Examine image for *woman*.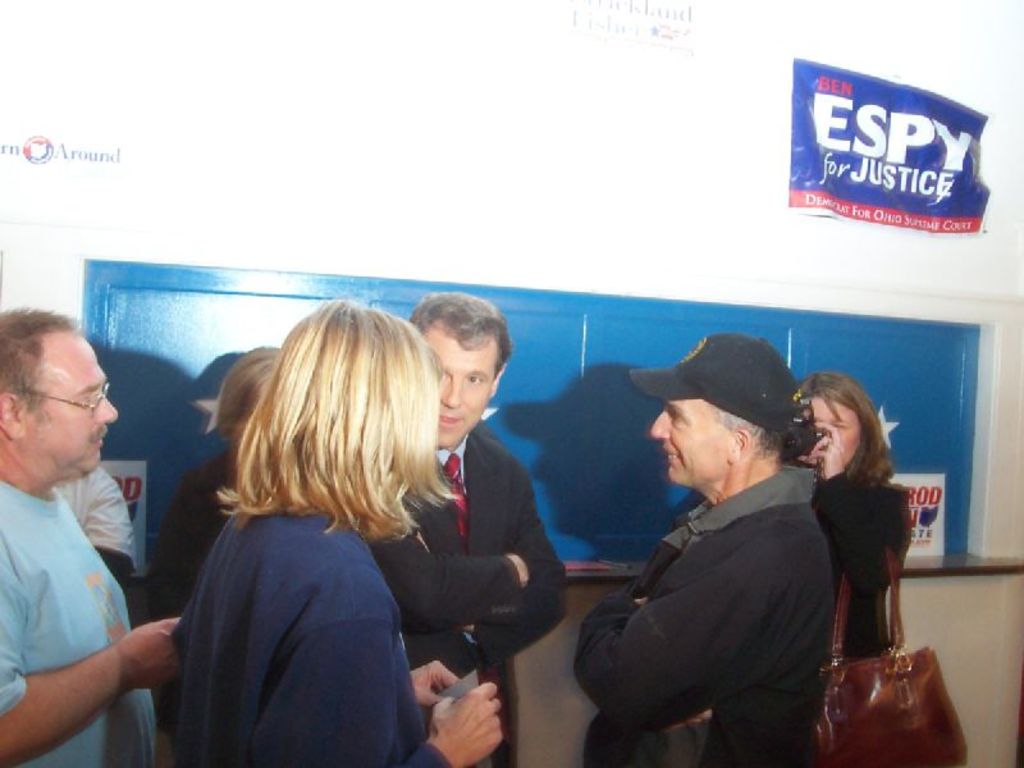
Examination result: locate(797, 375, 911, 663).
